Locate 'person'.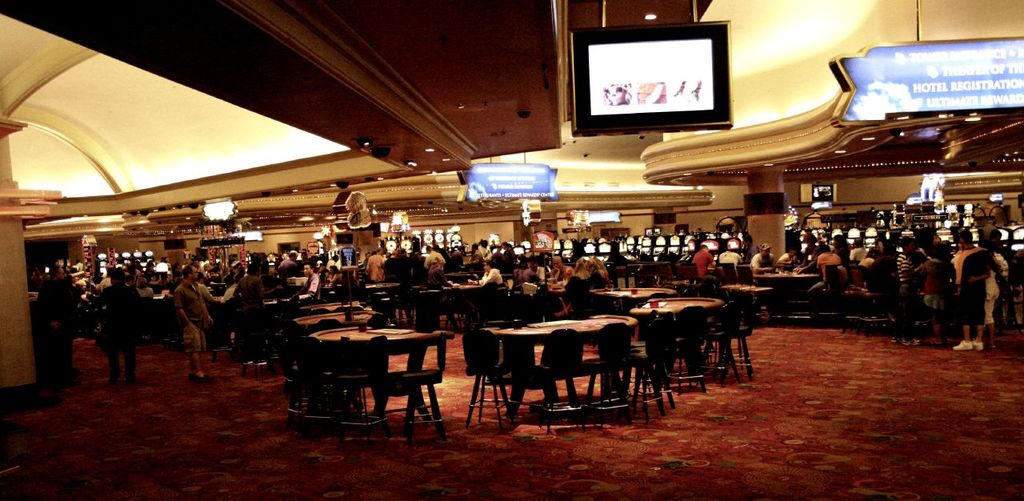
Bounding box: [x1=944, y1=213, x2=1006, y2=360].
